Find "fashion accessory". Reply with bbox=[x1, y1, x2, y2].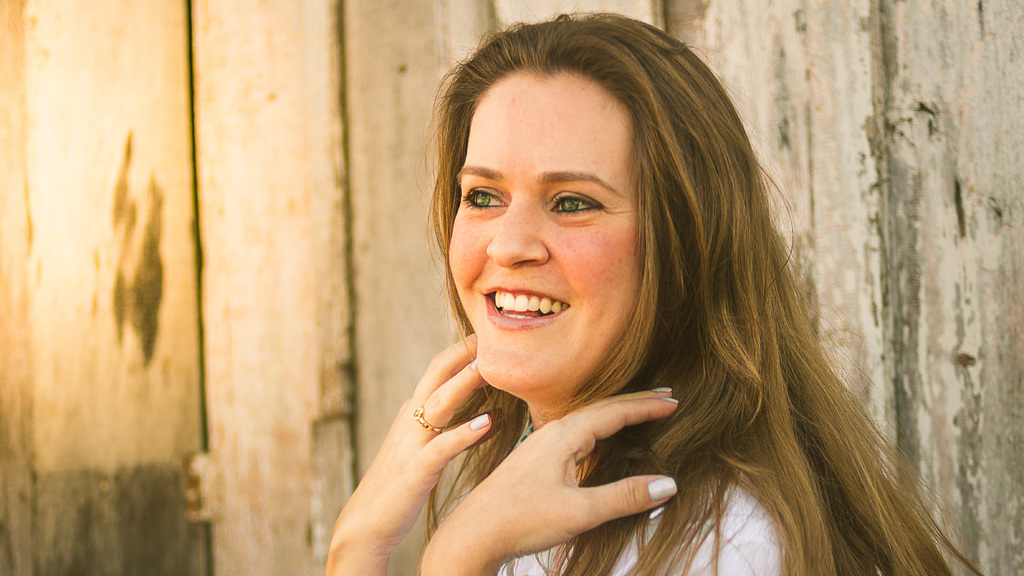
bbox=[406, 401, 443, 429].
